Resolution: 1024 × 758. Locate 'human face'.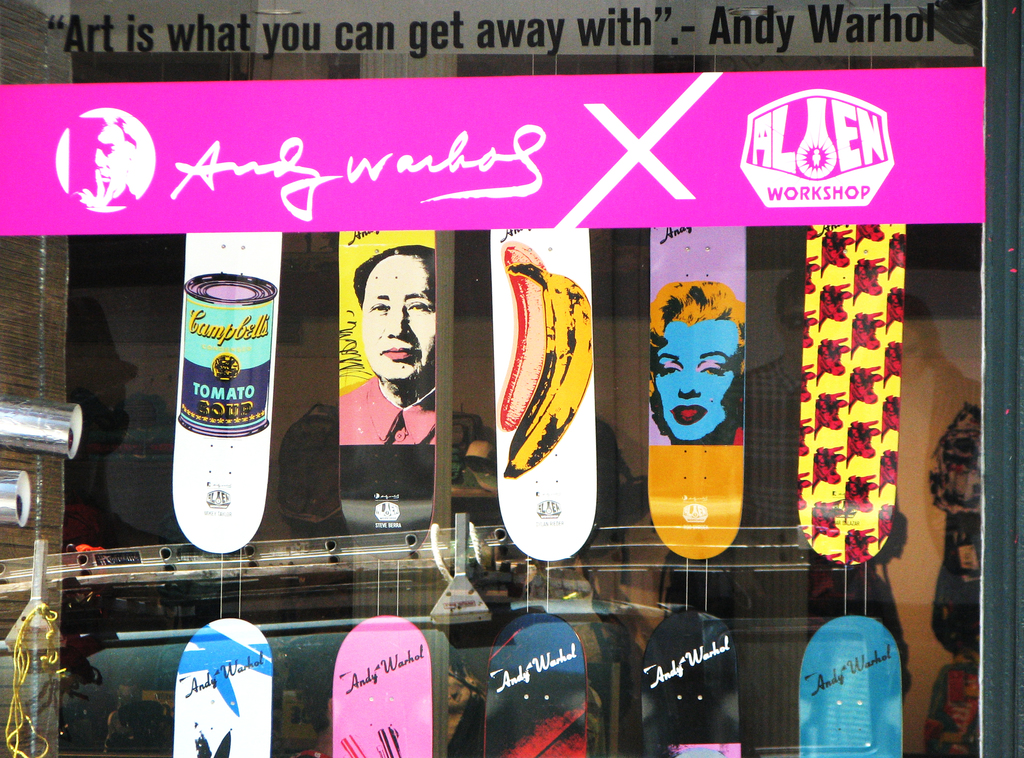
95, 128, 129, 187.
